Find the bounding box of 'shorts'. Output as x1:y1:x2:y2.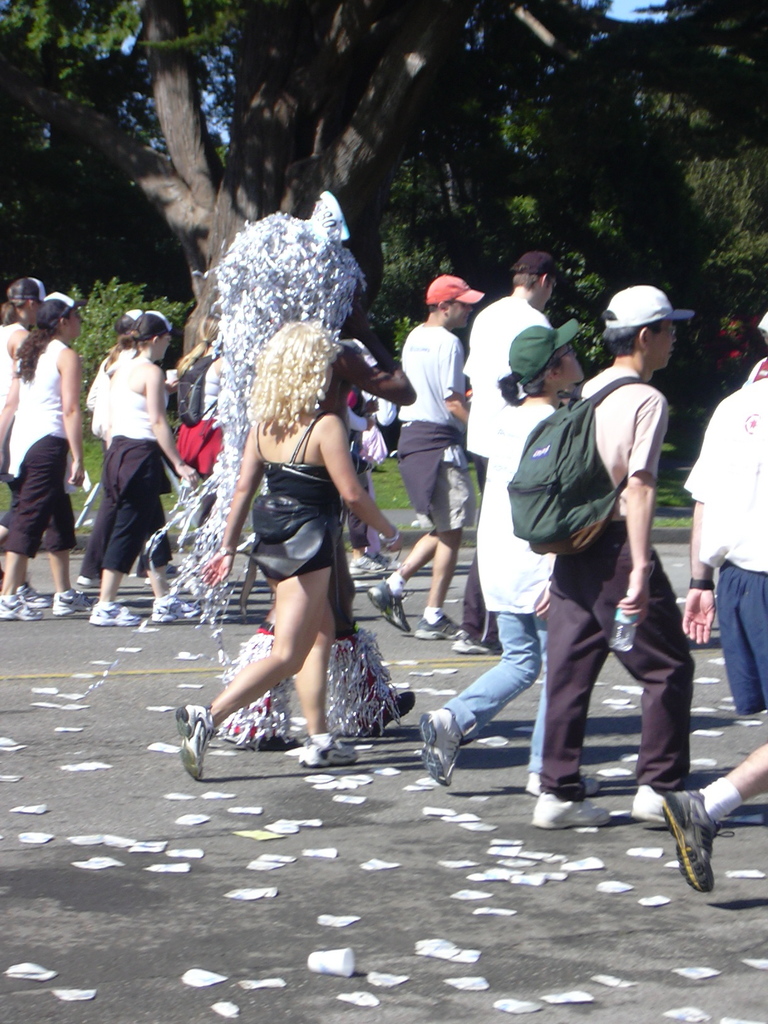
421:460:477:531.
